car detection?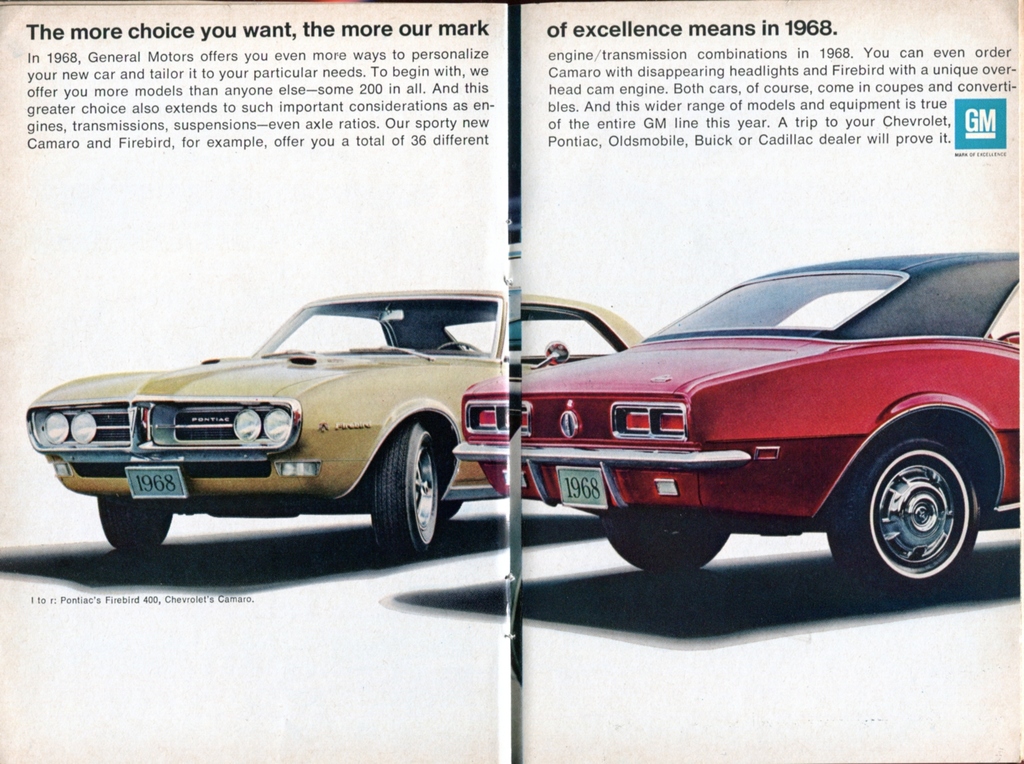
bbox=(452, 244, 1023, 612)
